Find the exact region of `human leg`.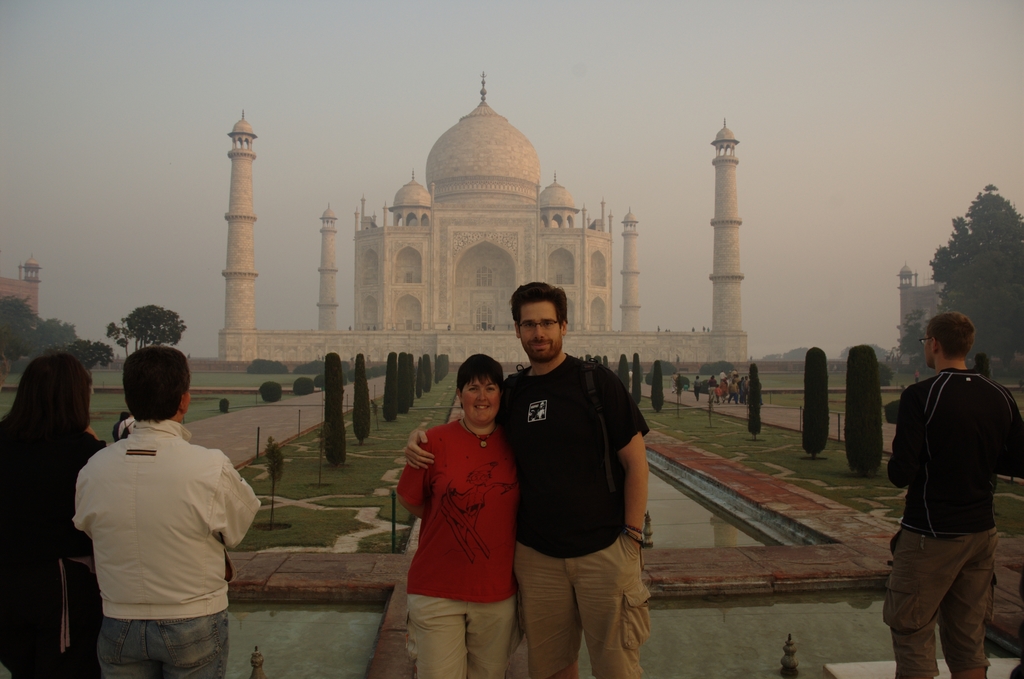
Exact region: bbox=(93, 622, 156, 675).
